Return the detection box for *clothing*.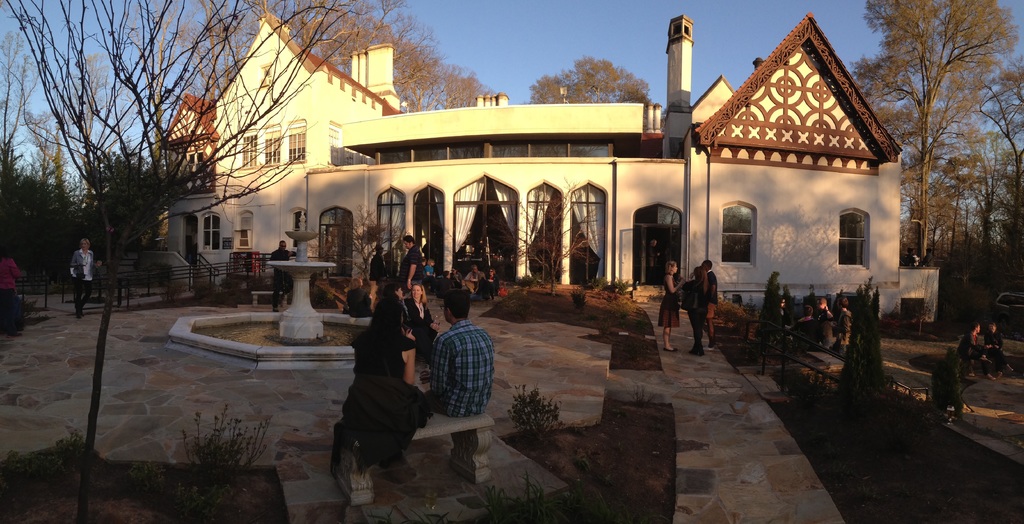
x1=785, y1=316, x2=818, y2=349.
